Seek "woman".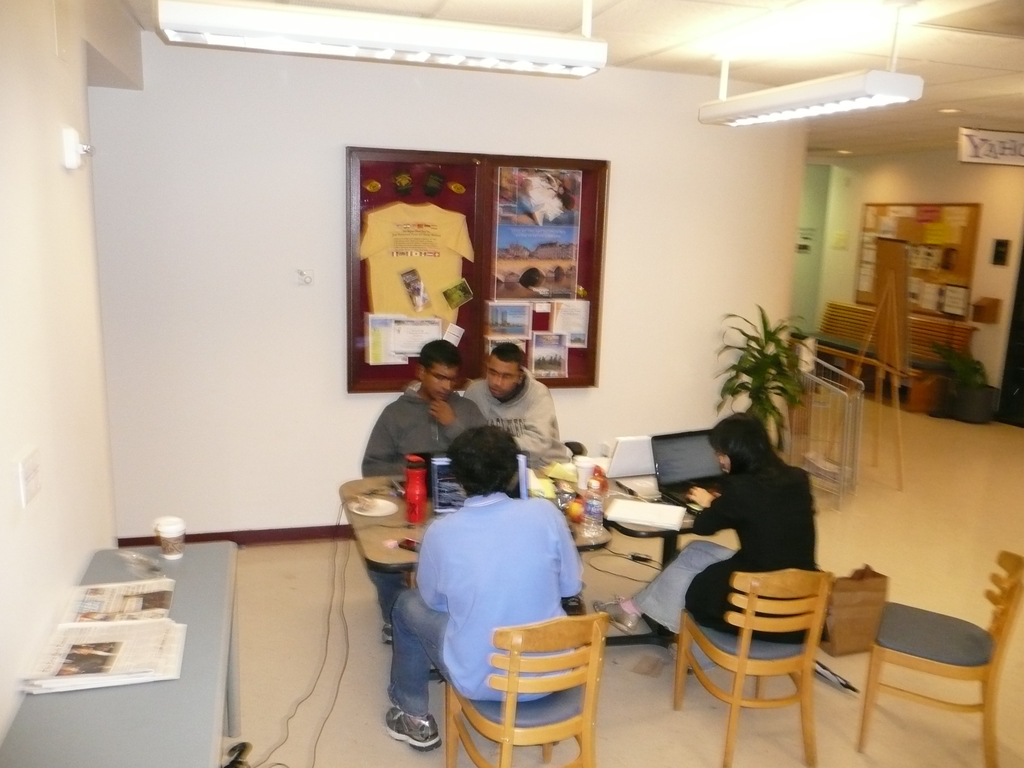
locate(395, 403, 609, 742).
